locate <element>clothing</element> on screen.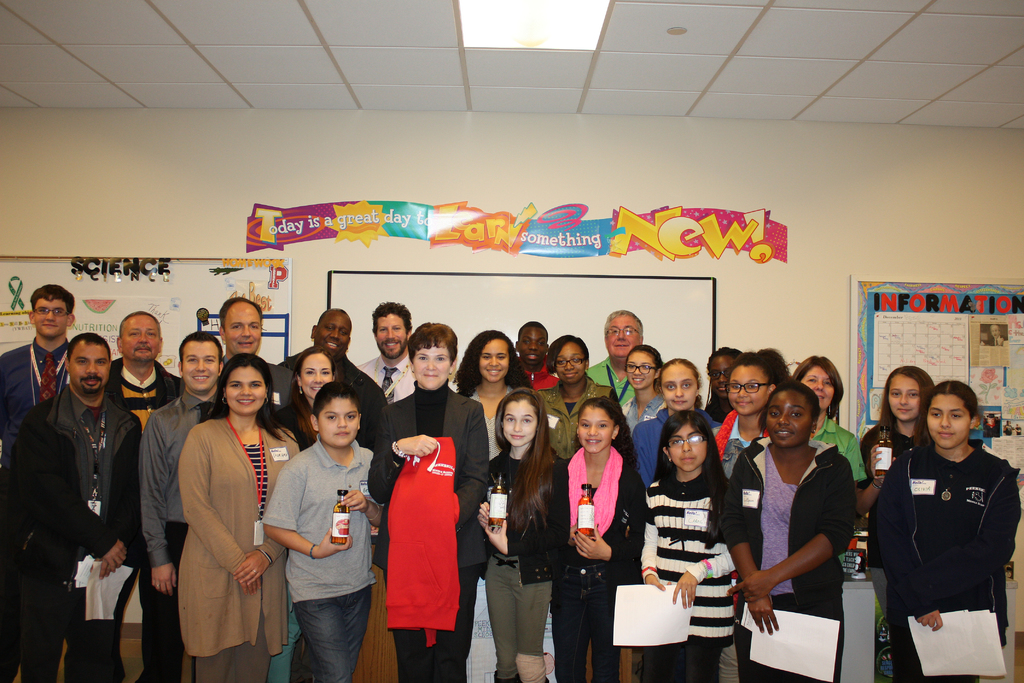
On screen at {"x1": 489, "y1": 550, "x2": 550, "y2": 682}.
